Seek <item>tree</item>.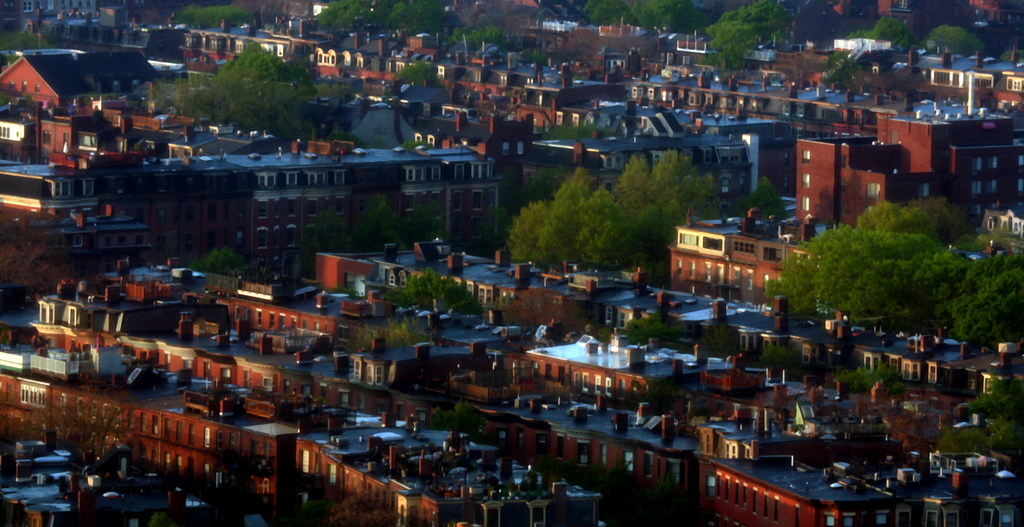
l=230, t=83, r=320, b=149.
